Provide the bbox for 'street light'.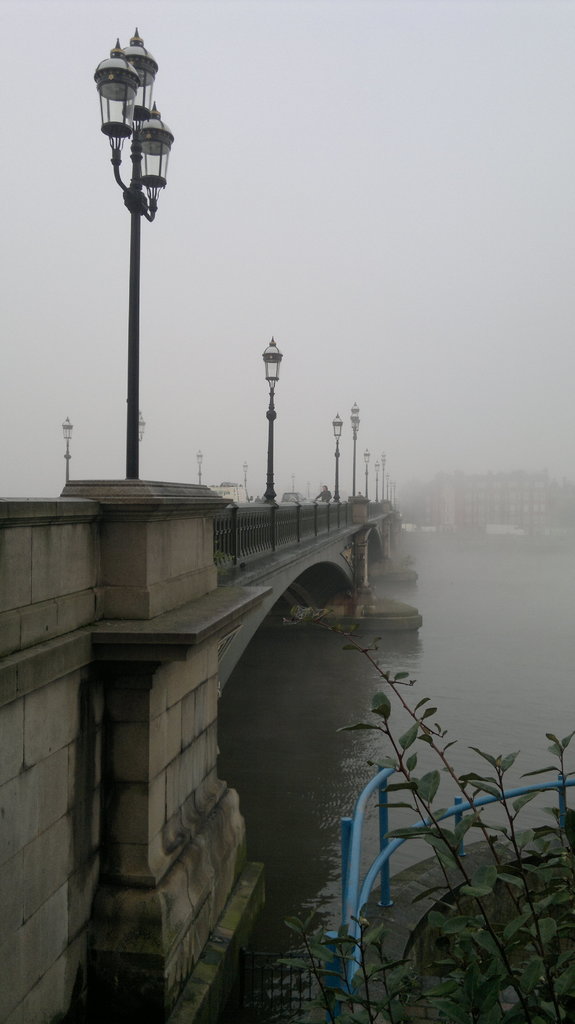
box(362, 447, 374, 501).
